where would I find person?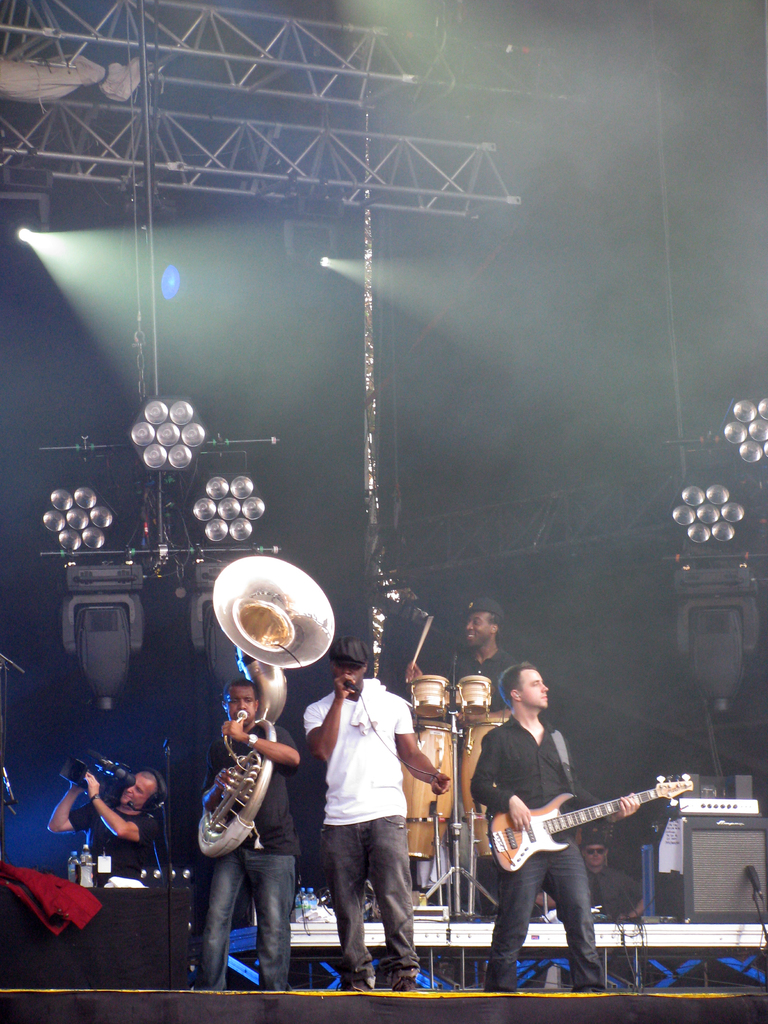
At rect(306, 655, 424, 985).
